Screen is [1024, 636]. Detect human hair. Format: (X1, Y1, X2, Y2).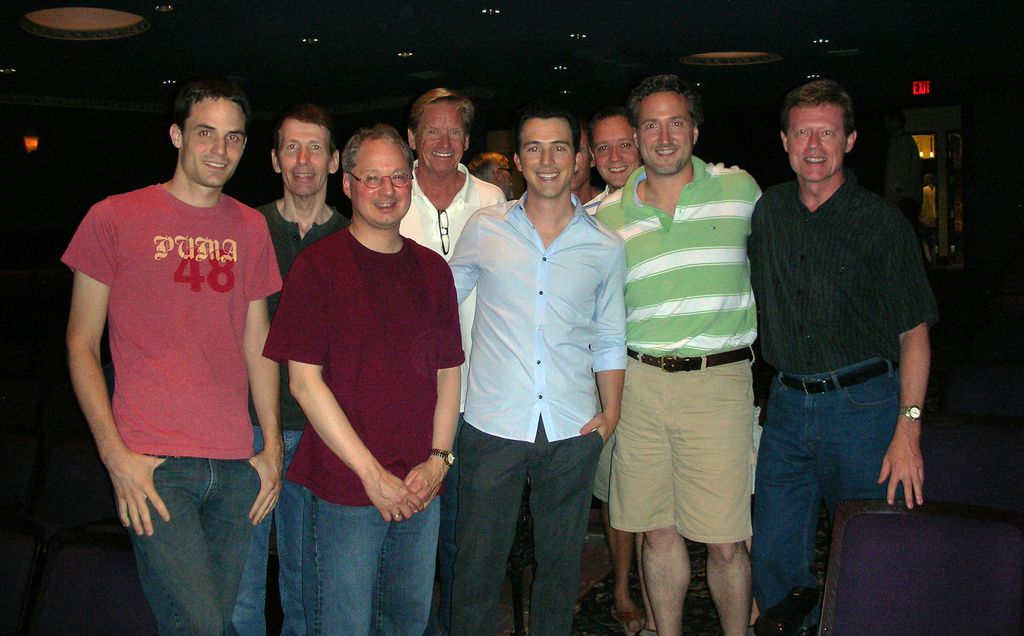
(513, 103, 582, 167).
